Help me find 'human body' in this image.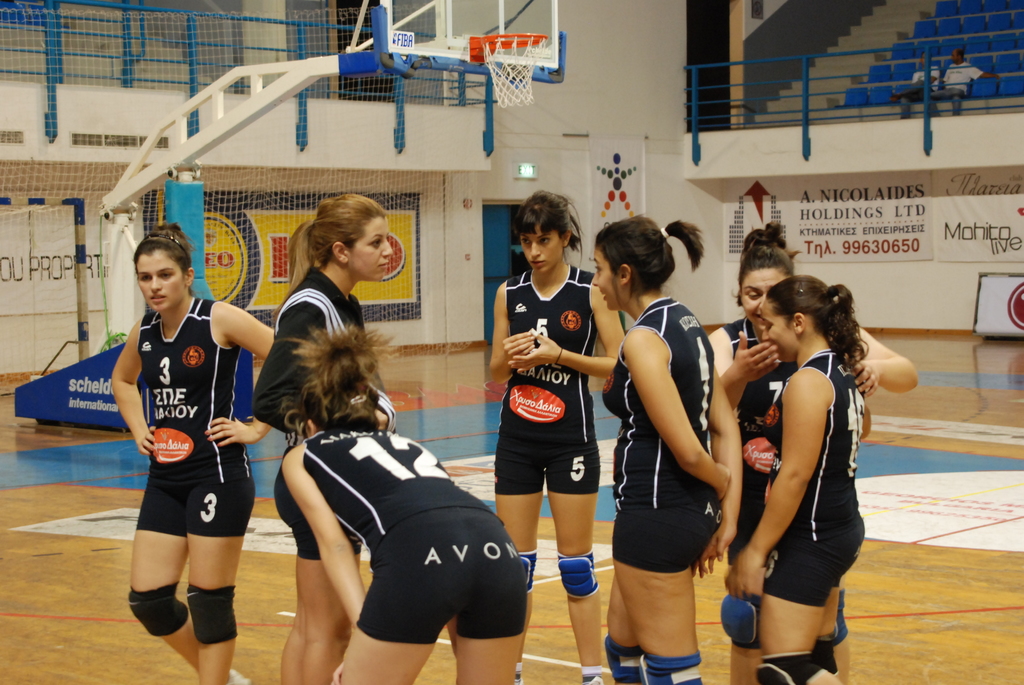
Found it: 701:316:922:684.
